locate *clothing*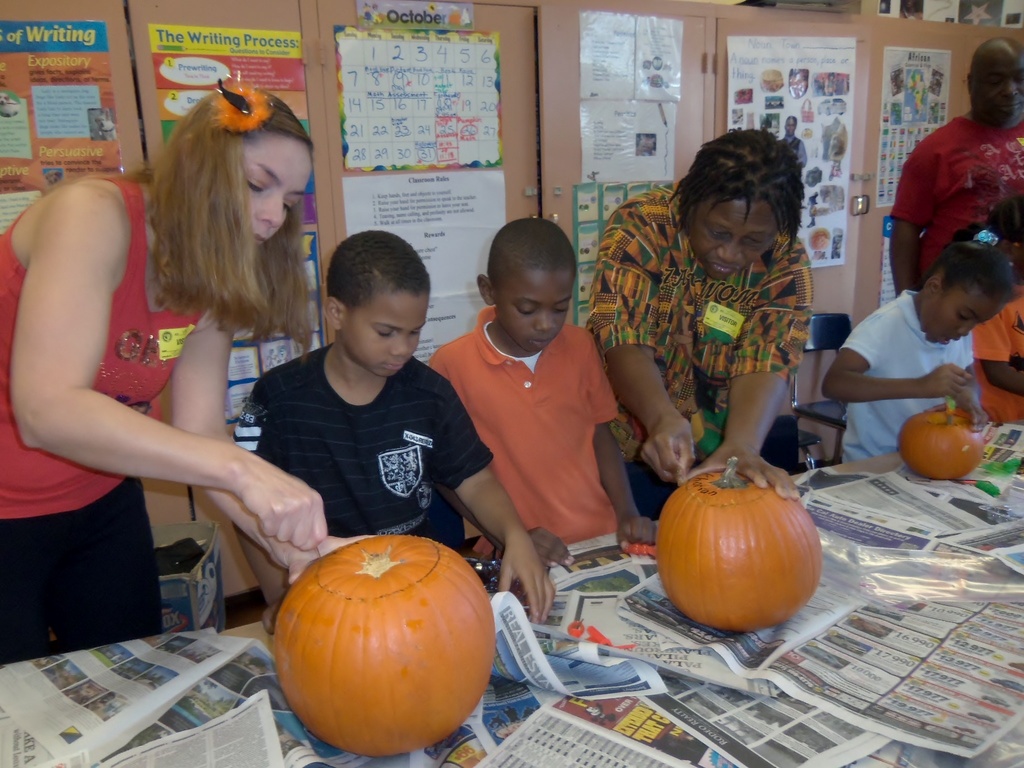
(x1=840, y1=288, x2=975, y2=464)
